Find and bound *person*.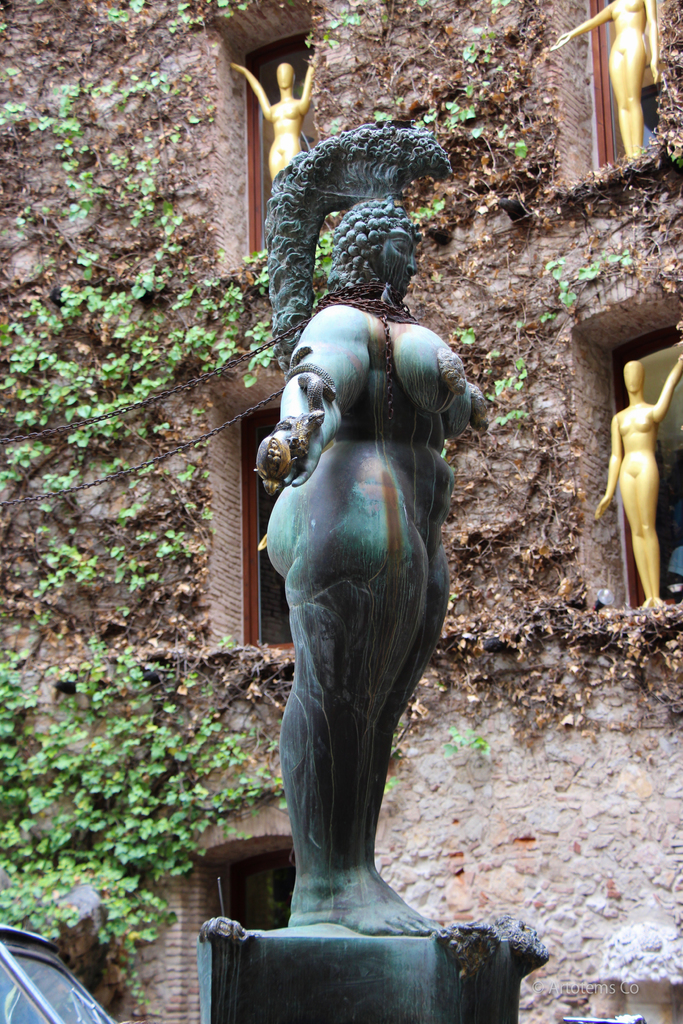
Bound: {"x1": 240, "y1": 164, "x2": 515, "y2": 986}.
